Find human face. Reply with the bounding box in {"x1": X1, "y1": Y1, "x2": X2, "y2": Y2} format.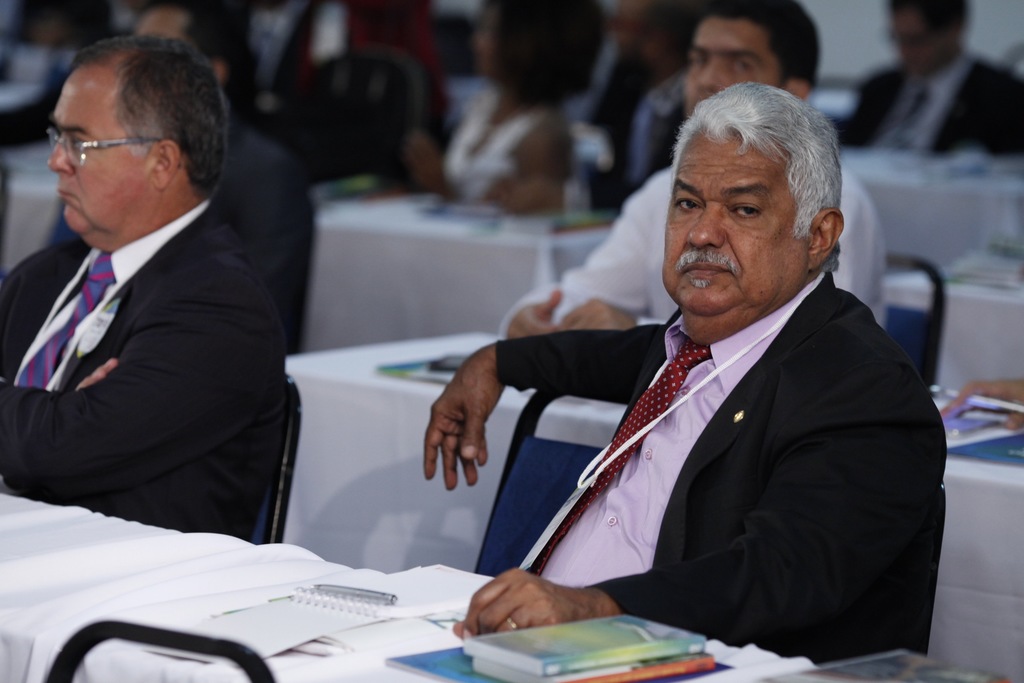
{"x1": 676, "y1": 12, "x2": 798, "y2": 121}.
